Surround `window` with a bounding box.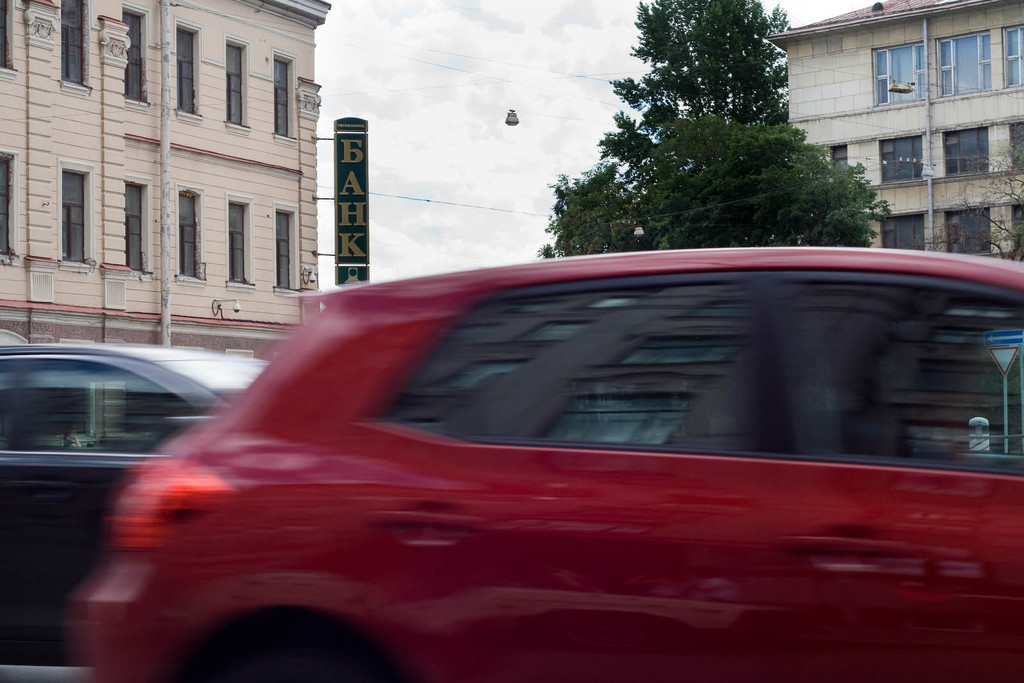
l=122, t=173, r=154, b=278.
